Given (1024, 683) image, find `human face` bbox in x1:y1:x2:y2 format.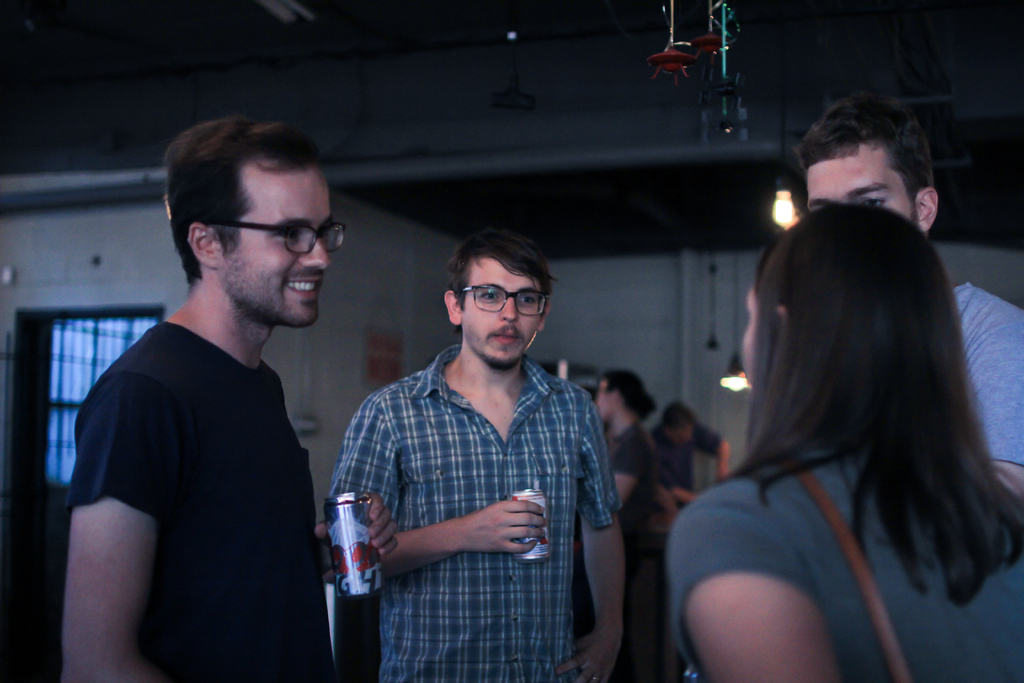
212:168:333:332.
